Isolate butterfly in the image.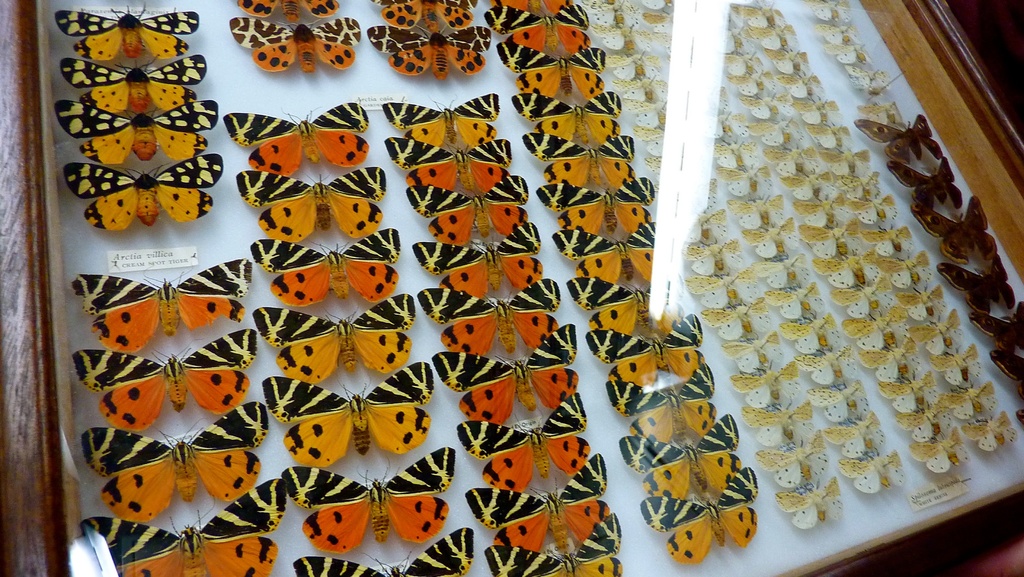
Isolated region: select_region(367, 0, 477, 31).
